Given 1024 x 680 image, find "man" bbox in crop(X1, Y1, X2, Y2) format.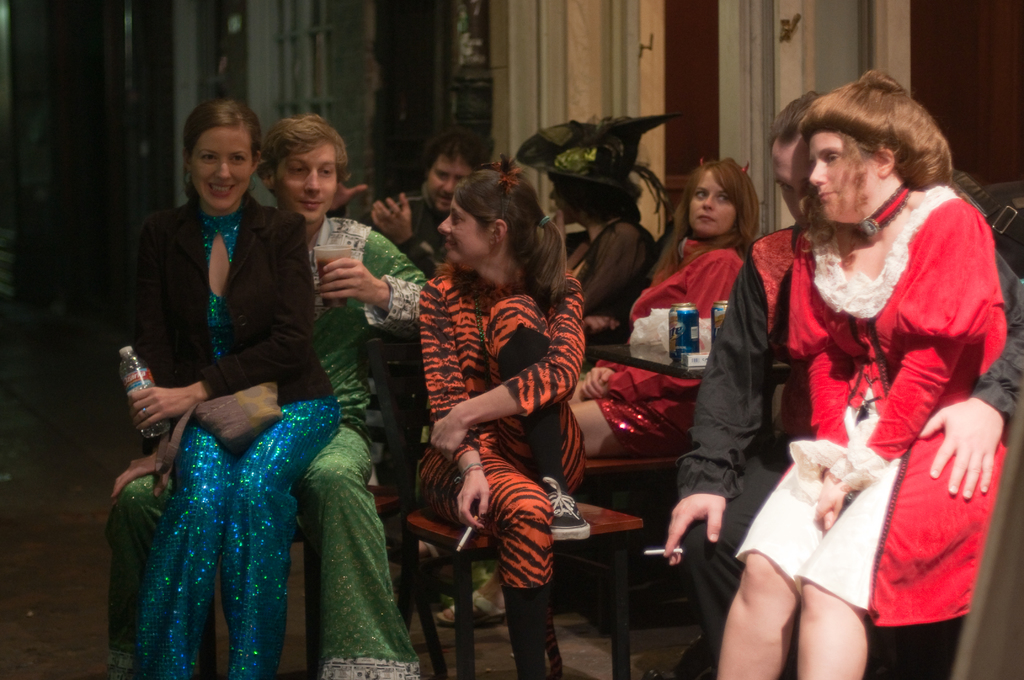
crop(404, 166, 614, 651).
